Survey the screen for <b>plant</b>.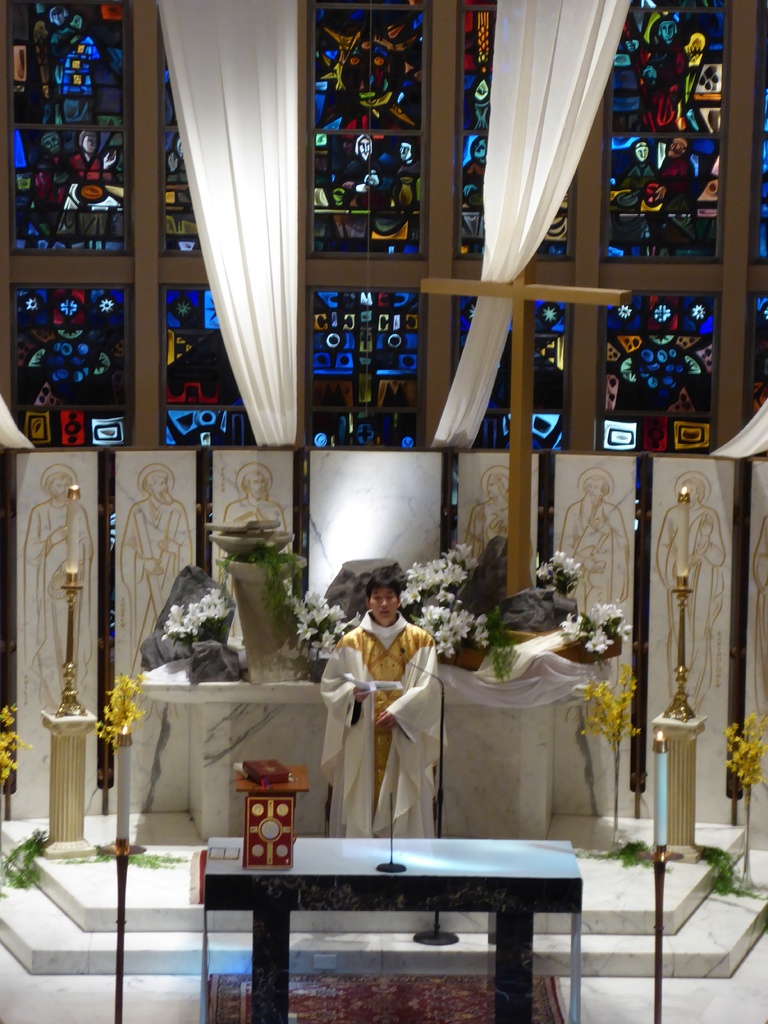
Survey found: (x1=60, y1=840, x2=188, y2=868).
